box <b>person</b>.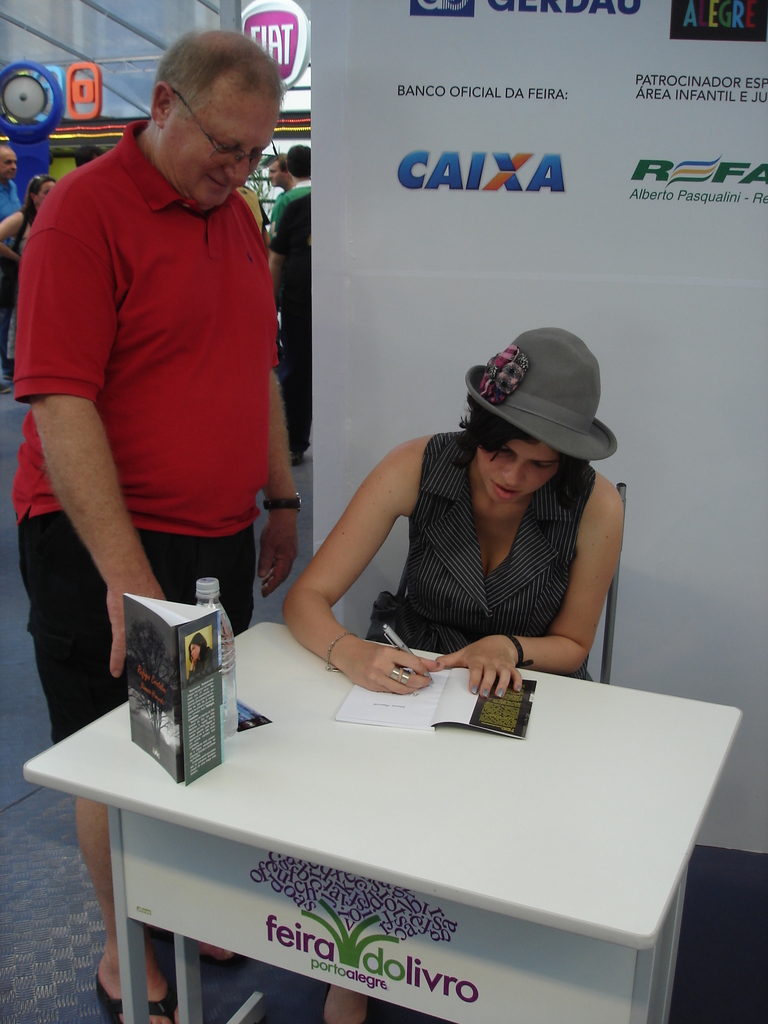
crop(186, 632, 212, 680).
